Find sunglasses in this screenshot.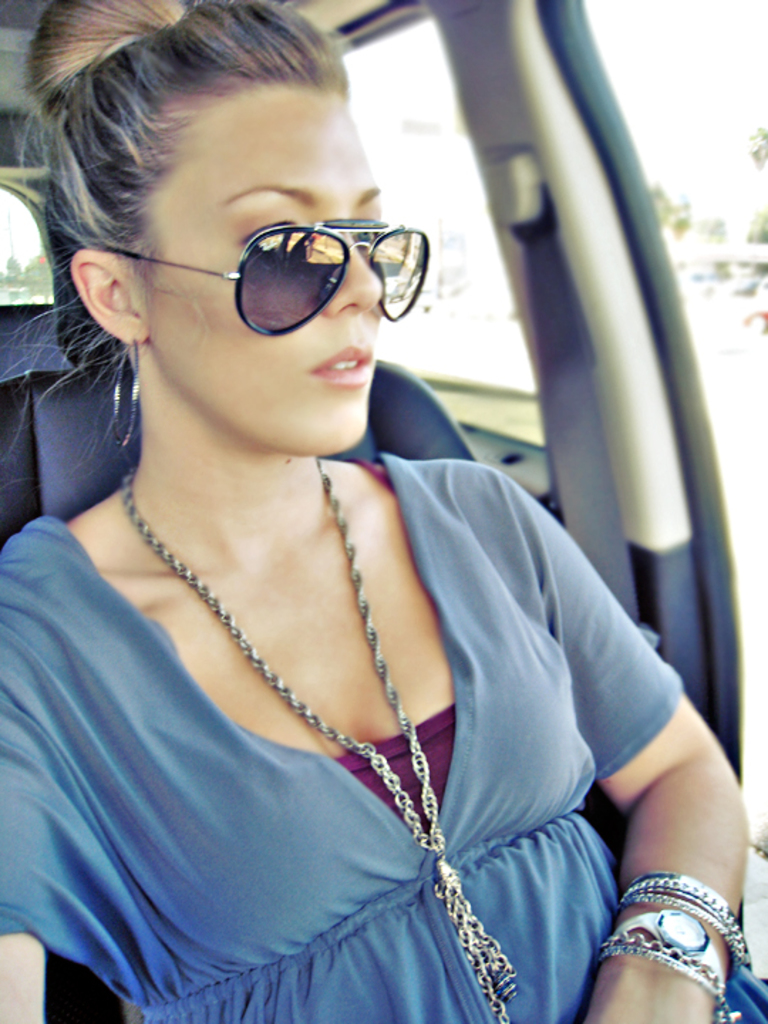
The bounding box for sunglasses is {"x1": 95, "y1": 220, "x2": 432, "y2": 333}.
